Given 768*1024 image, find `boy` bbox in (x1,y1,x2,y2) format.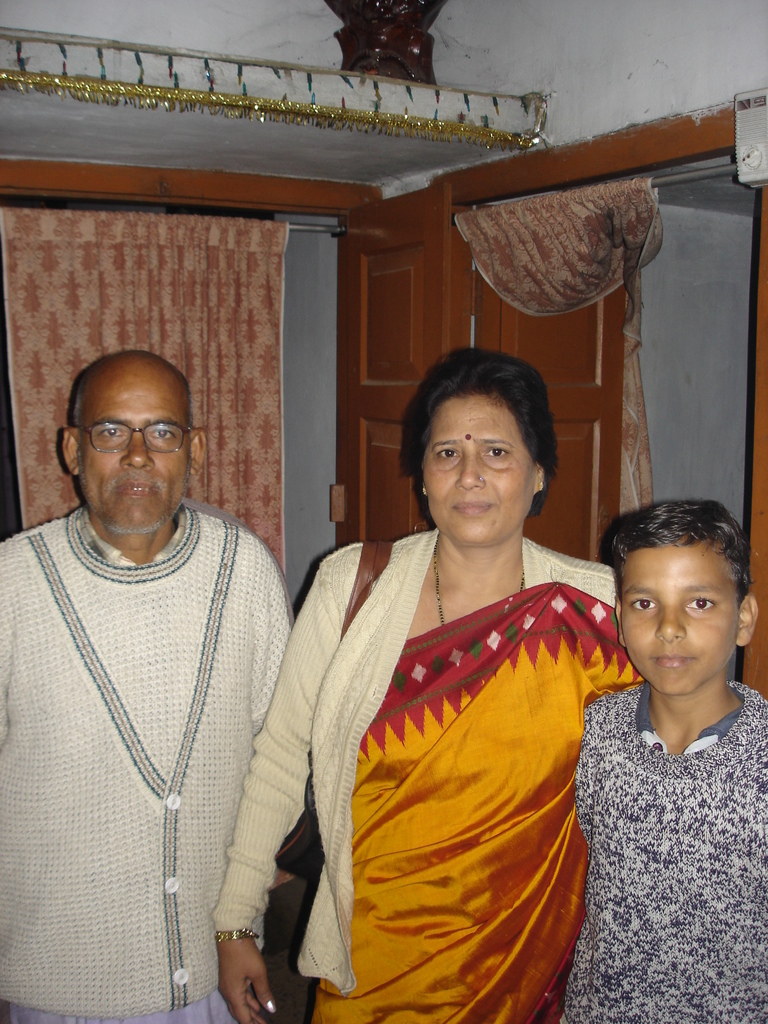
(563,484,764,977).
